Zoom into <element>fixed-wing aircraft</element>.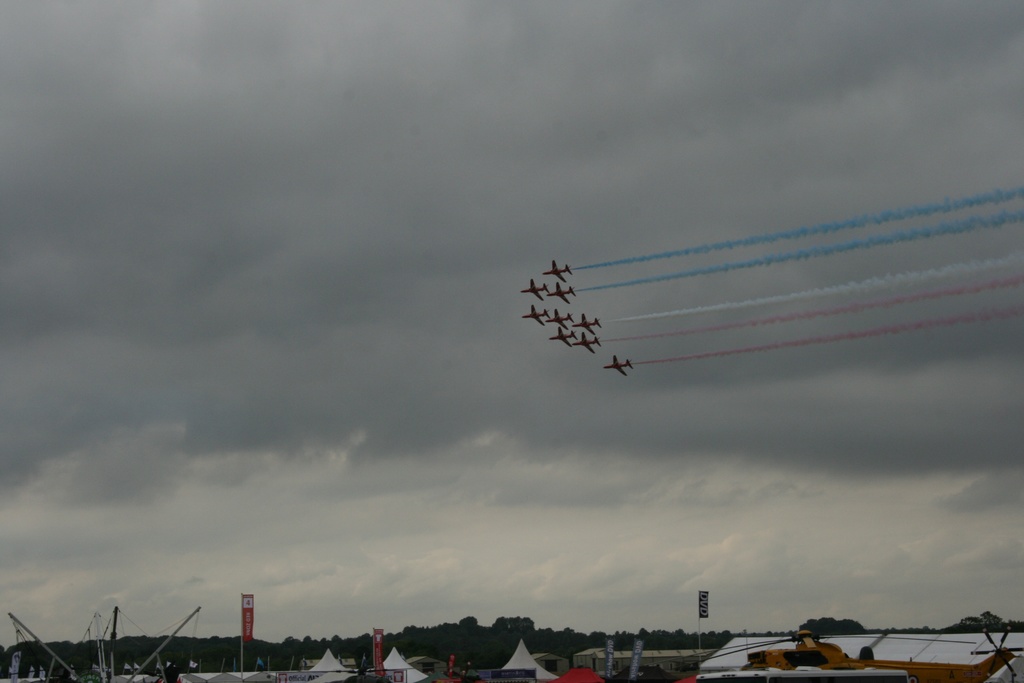
Zoom target: (left=518, top=278, right=547, bottom=299).
